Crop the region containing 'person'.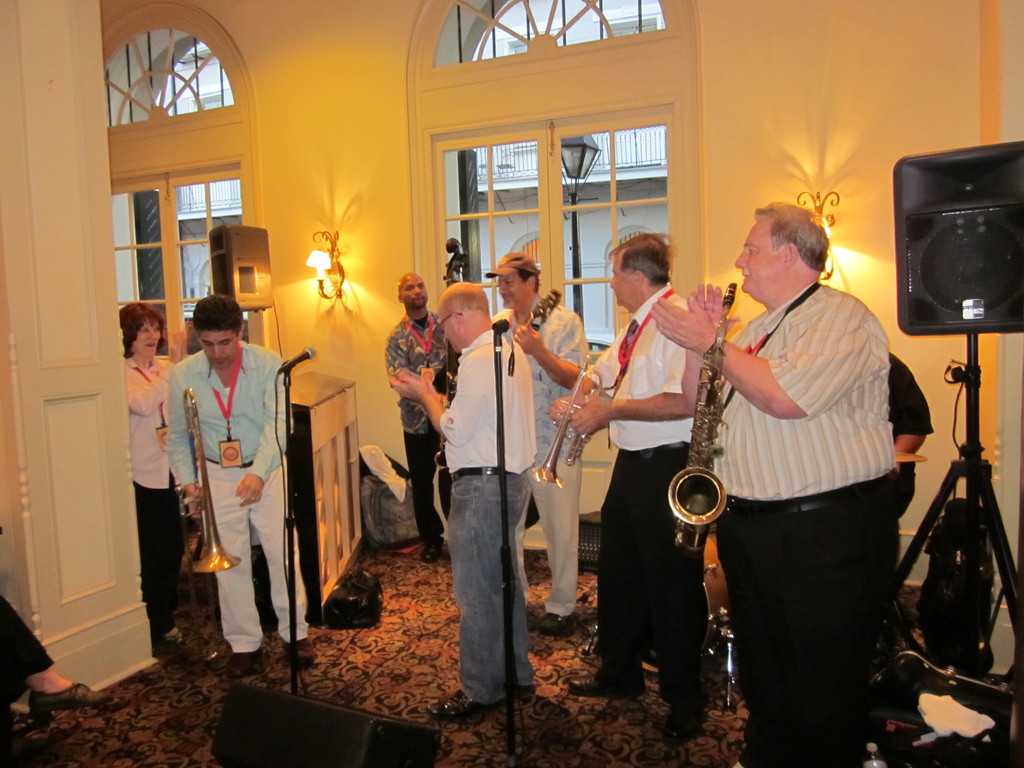
Crop region: [x1=0, y1=586, x2=106, y2=757].
